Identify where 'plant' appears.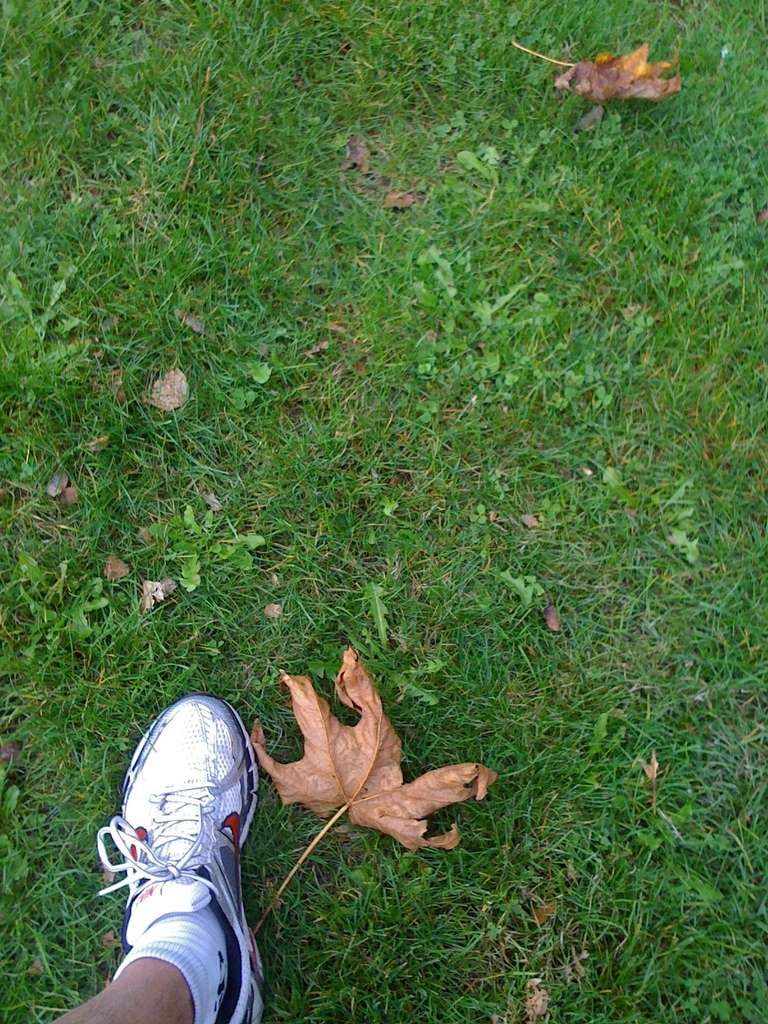
Appears at detection(0, 269, 83, 436).
